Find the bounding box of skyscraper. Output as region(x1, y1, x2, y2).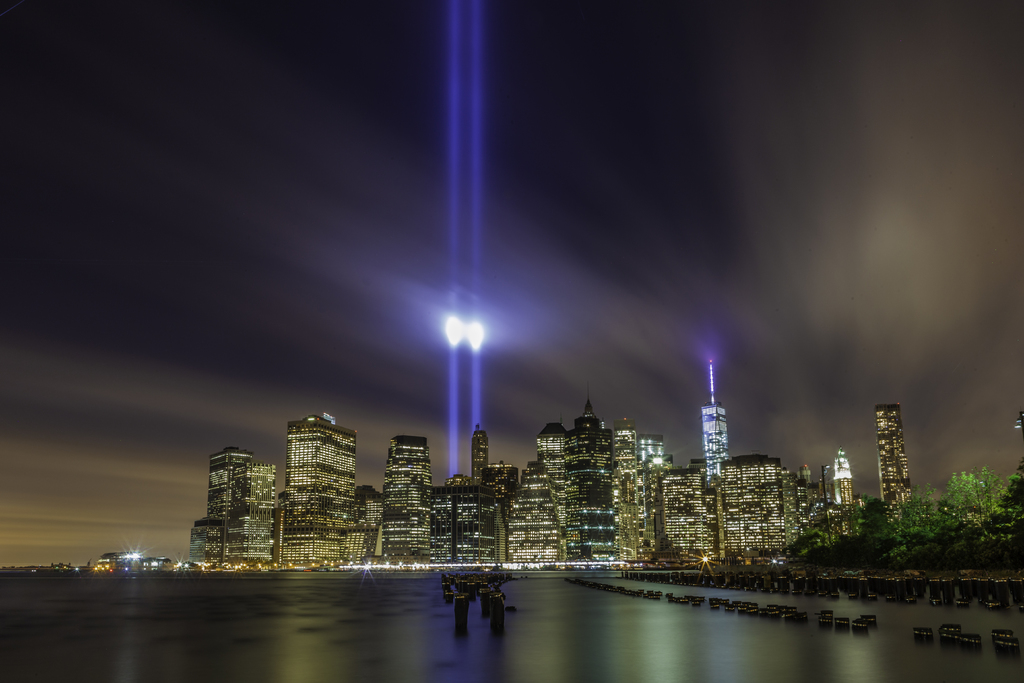
region(428, 482, 502, 566).
